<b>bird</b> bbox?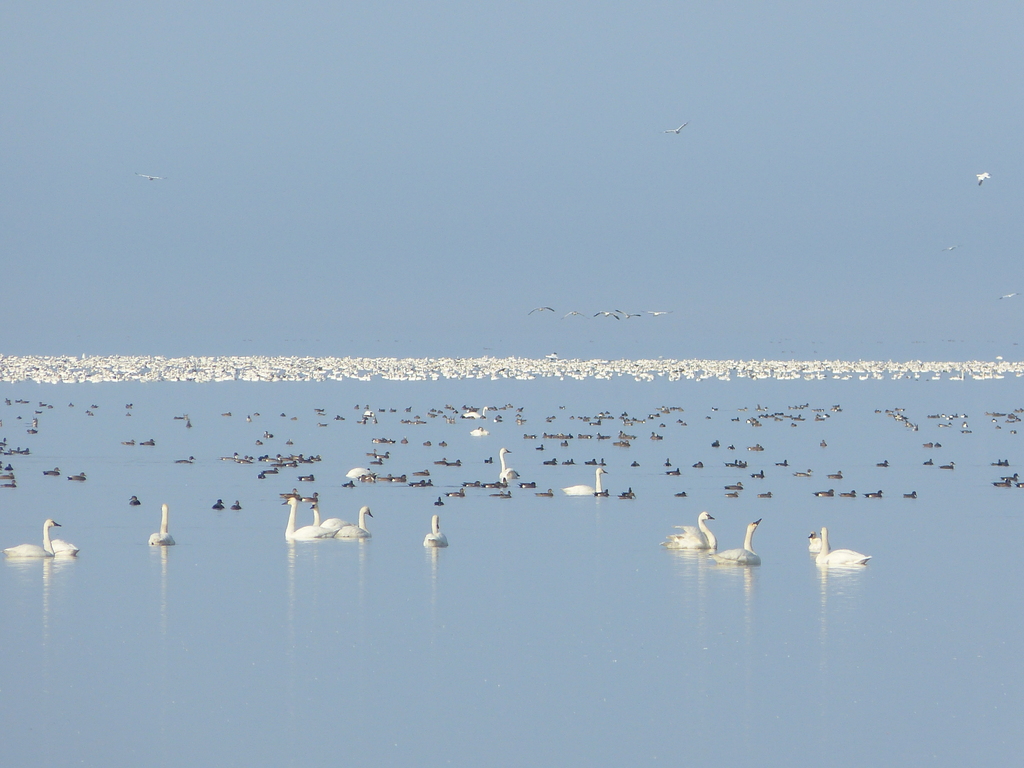
select_region(173, 455, 196, 464)
